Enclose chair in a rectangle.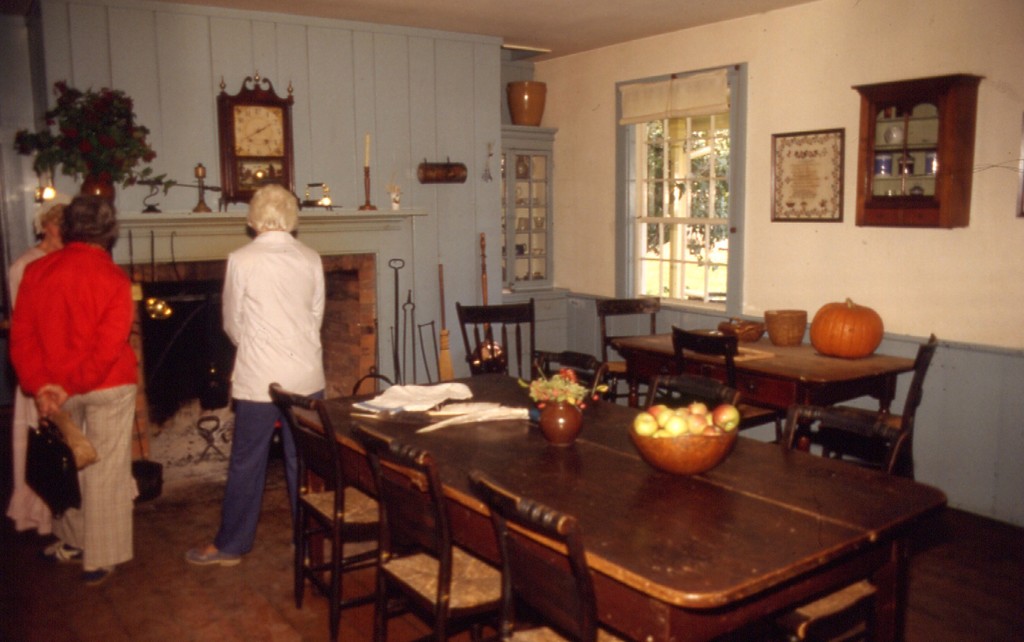
select_region(636, 370, 737, 414).
